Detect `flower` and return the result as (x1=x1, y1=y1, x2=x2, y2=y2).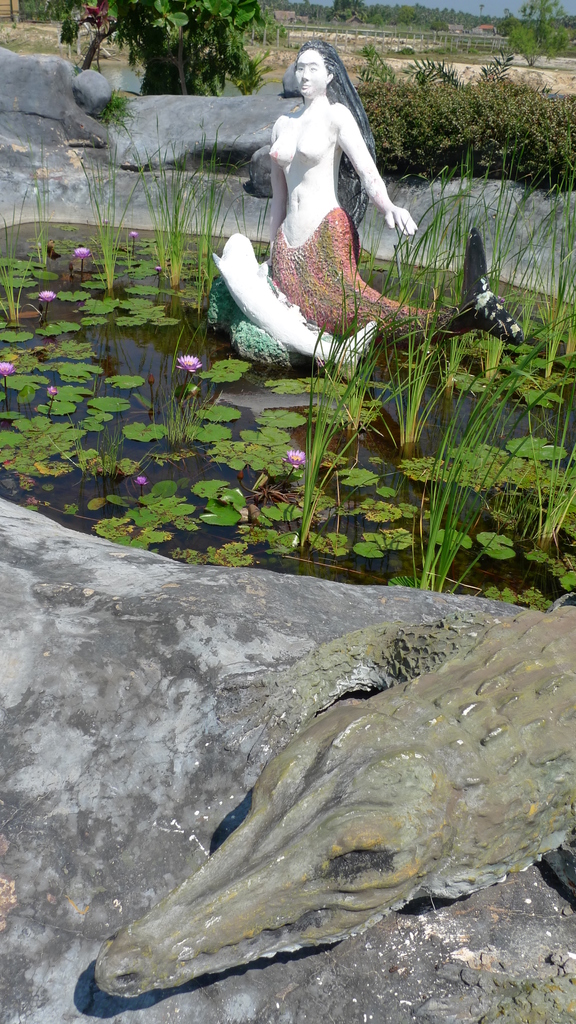
(x1=0, y1=359, x2=22, y2=378).
